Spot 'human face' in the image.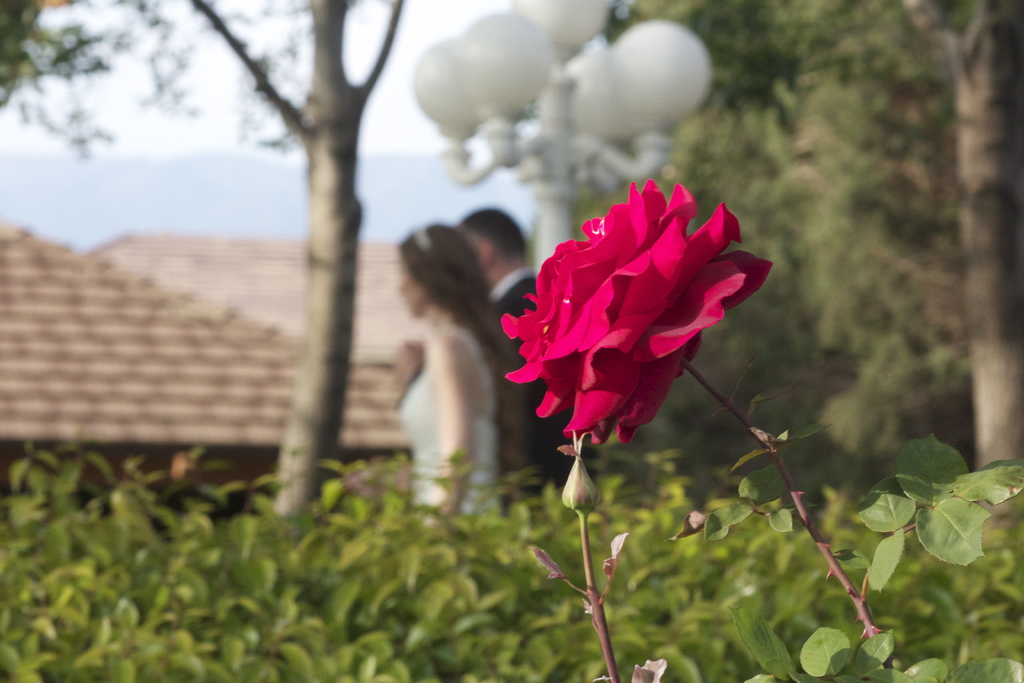
'human face' found at [x1=399, y1=255, x2=438, y2=323].
